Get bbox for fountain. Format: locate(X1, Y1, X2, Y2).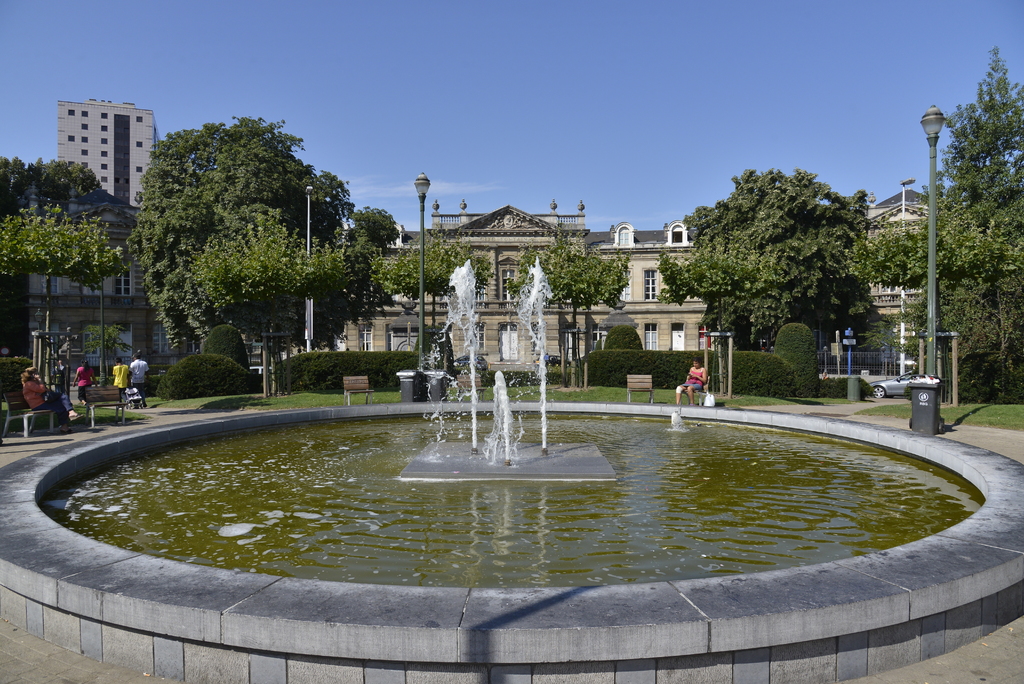
locate(51, 229, 950, 658).
